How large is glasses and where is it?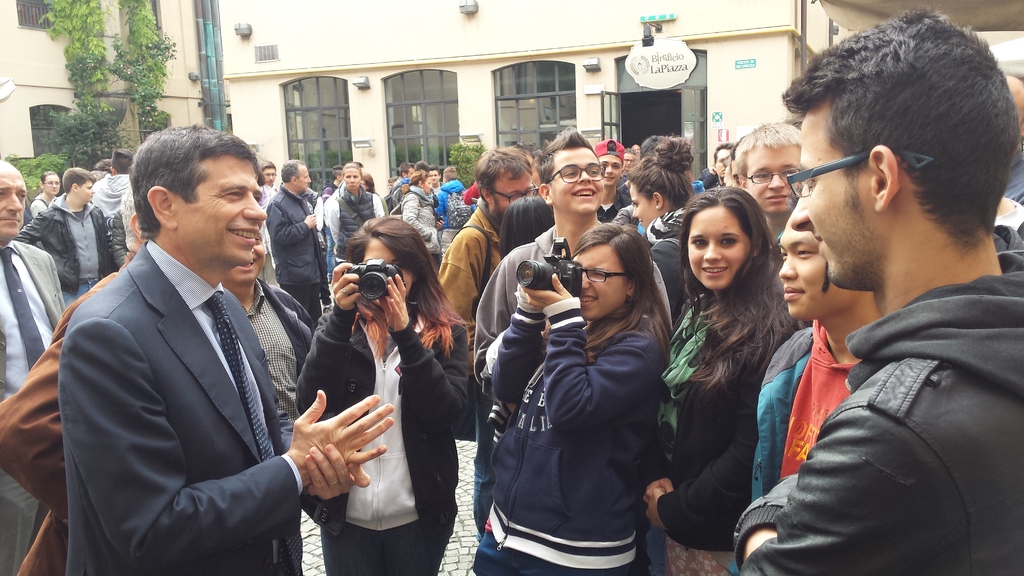
Bounding box: <region>491, 181, 540, 204</region>.
